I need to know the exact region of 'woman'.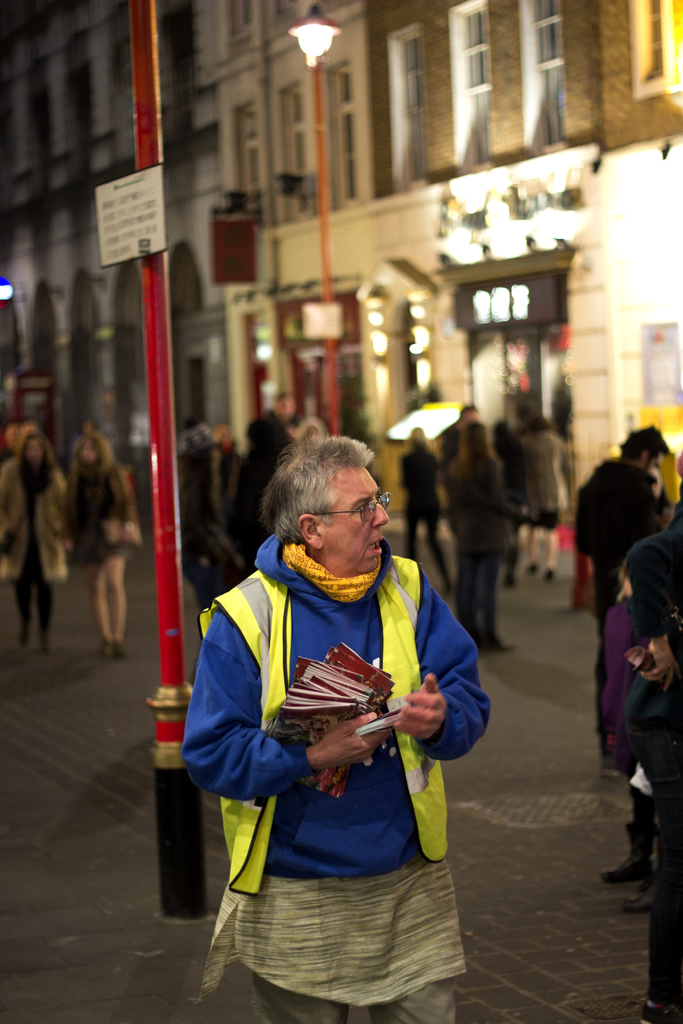
Region: {"x1": 520, "y1": 413, "x2": 570, "y2": 577}.
